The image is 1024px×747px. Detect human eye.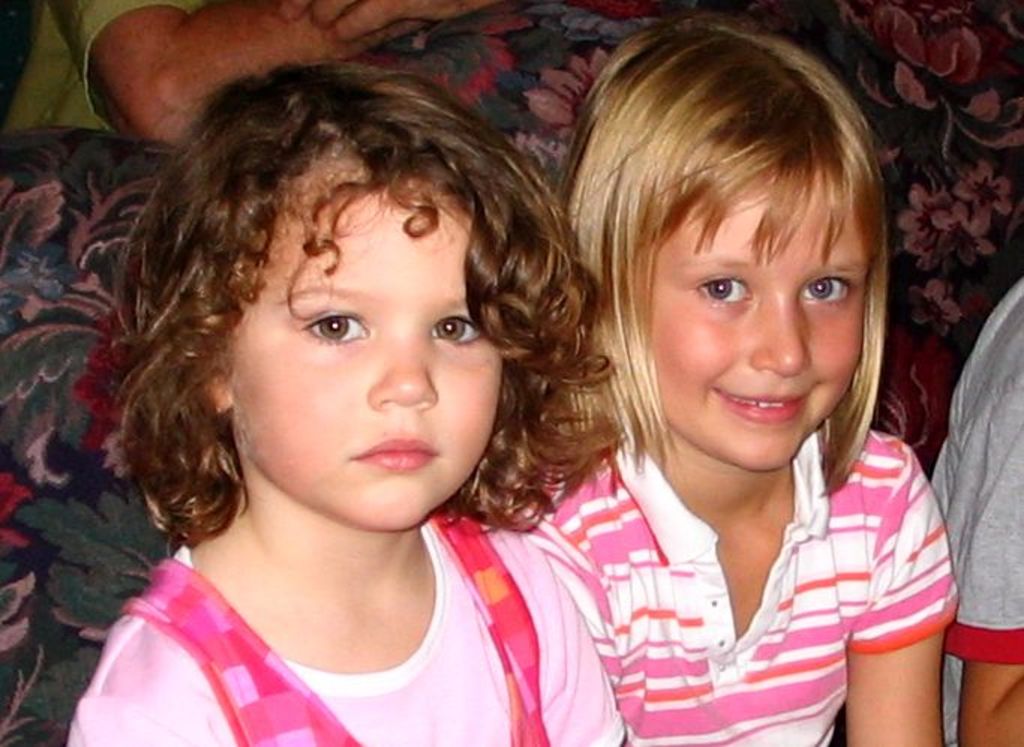
Detection: BBox(423, 308, 484, 351).
